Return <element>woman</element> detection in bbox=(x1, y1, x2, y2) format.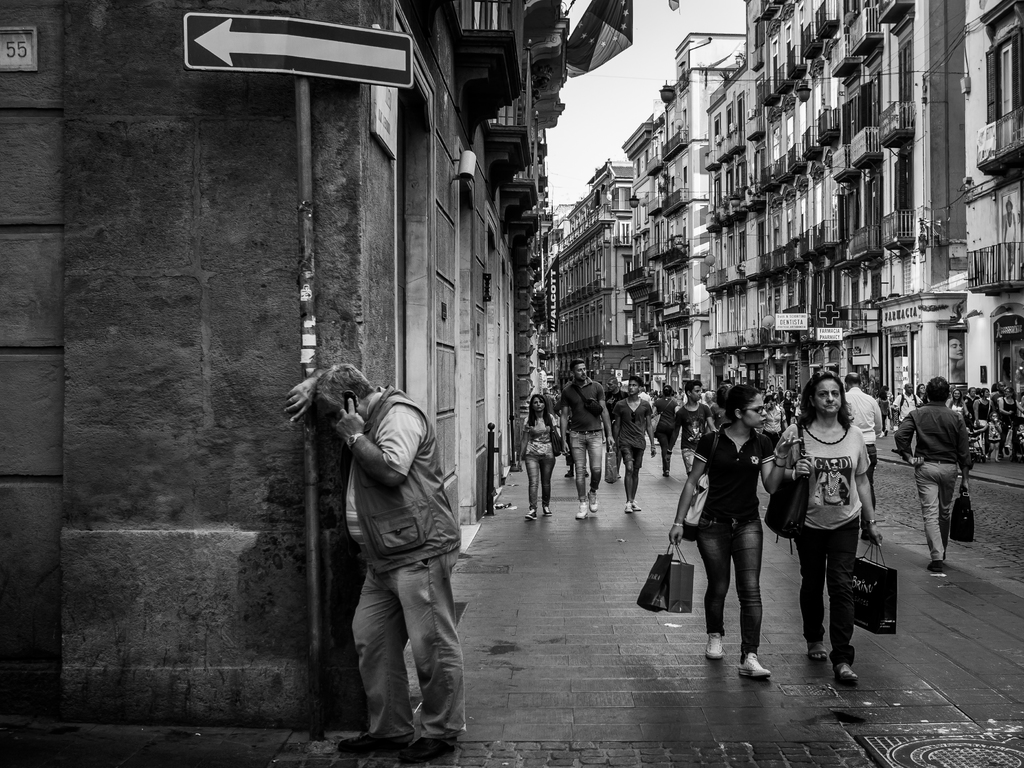
bbox=(947, 390, 963, 417).
